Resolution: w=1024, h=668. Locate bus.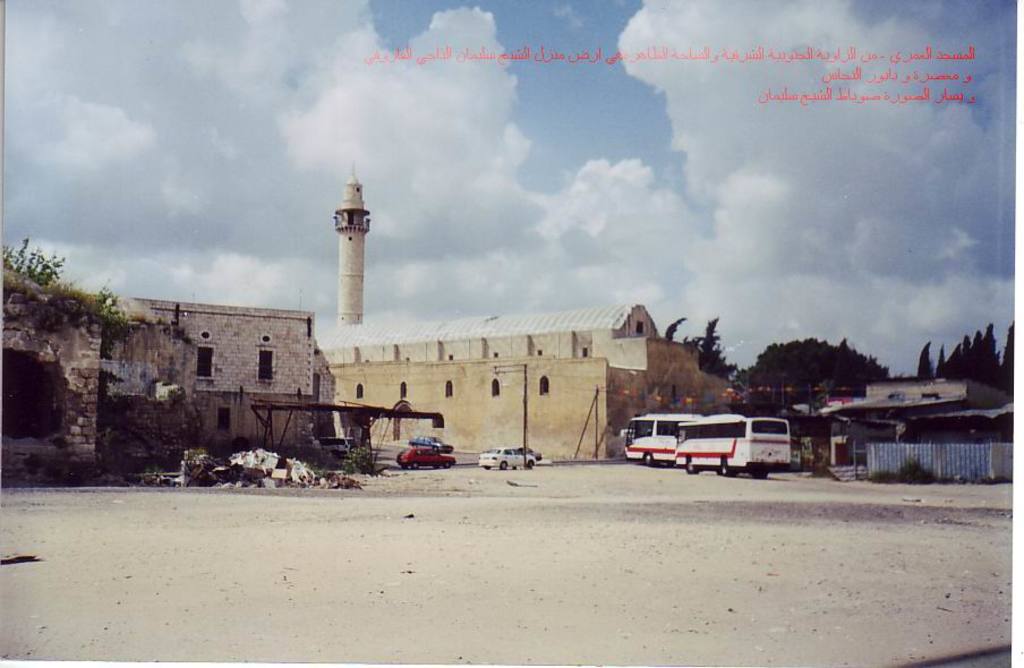
bbox(626, 411, 707, 468).
